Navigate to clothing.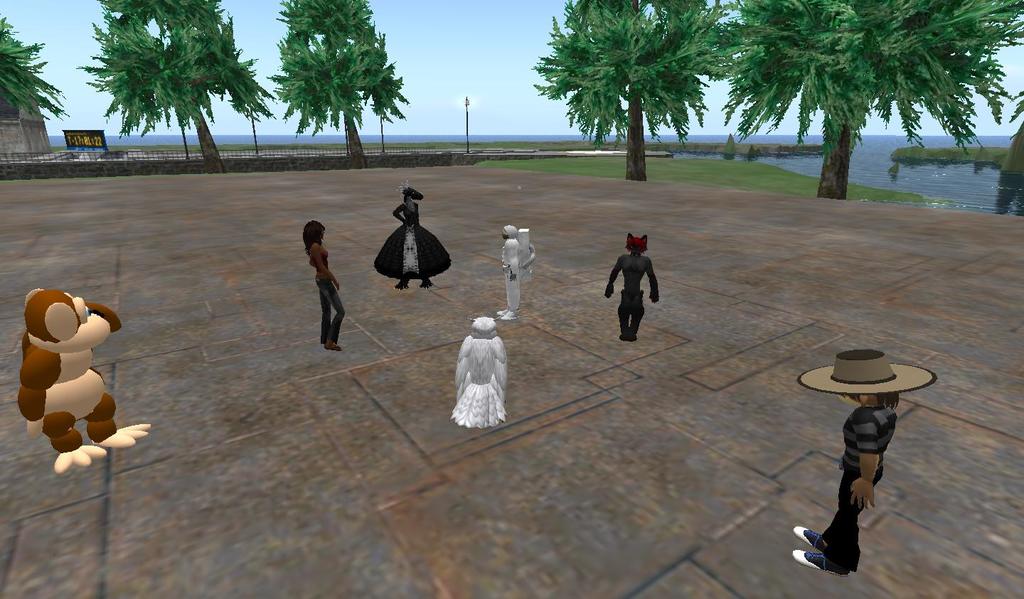
Navigation target: rect(371, 205, 450, 279).
